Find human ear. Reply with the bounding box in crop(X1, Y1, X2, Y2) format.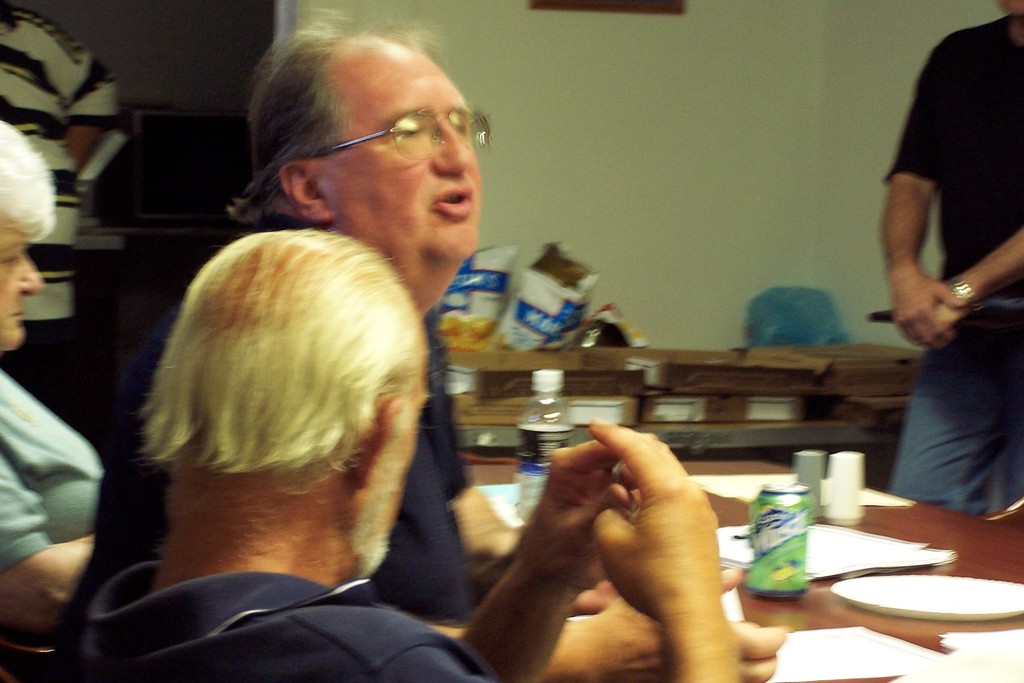
crop(353, 397, 402, 488).
